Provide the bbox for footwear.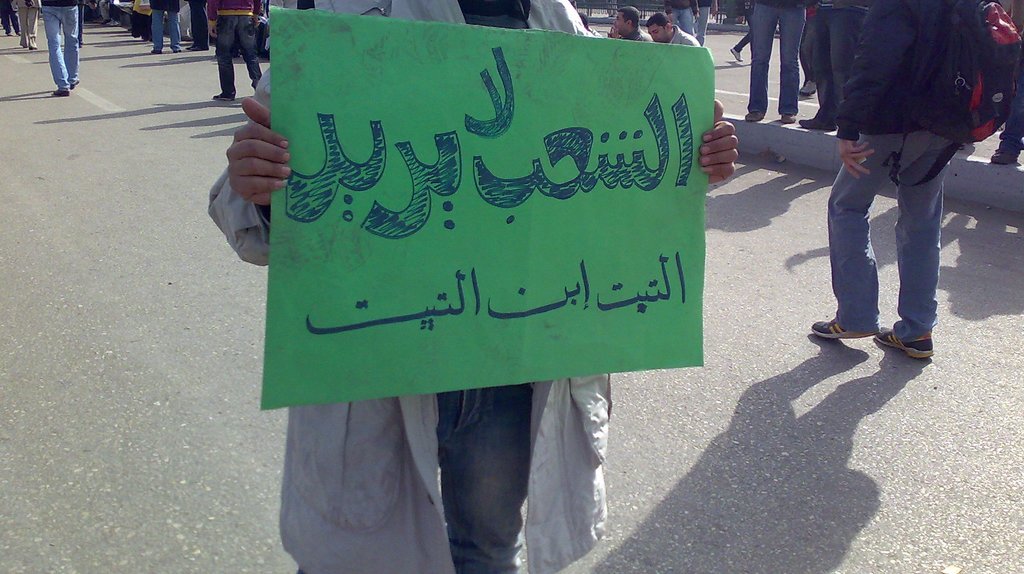
[x1=797, y1=88, x2=808, y2=96].
